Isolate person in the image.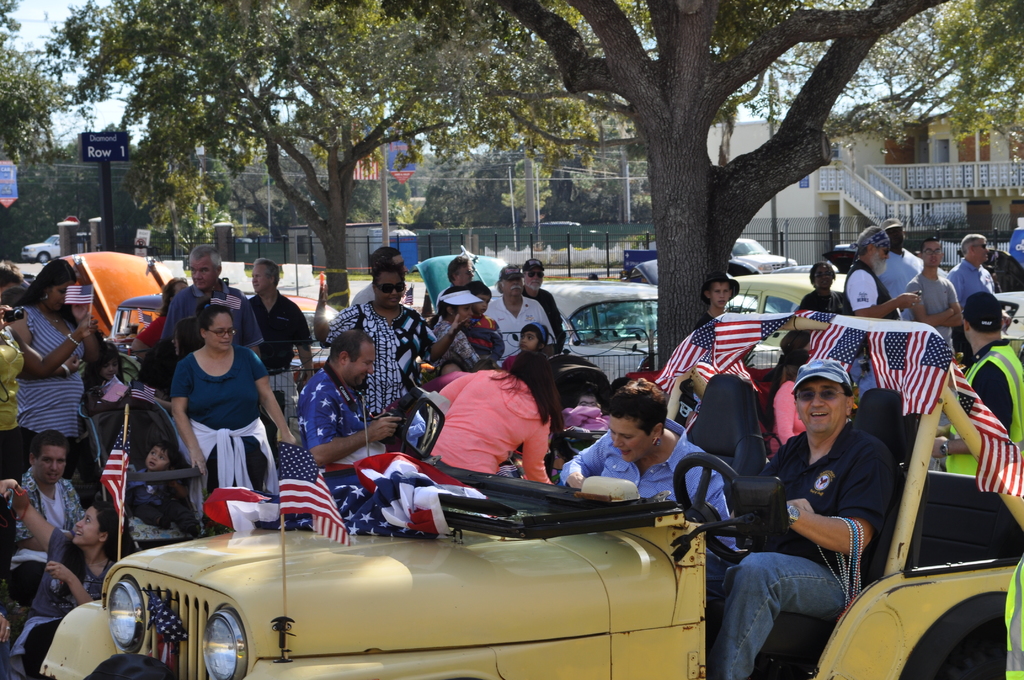
Isolated region: (248,255,312,424).
